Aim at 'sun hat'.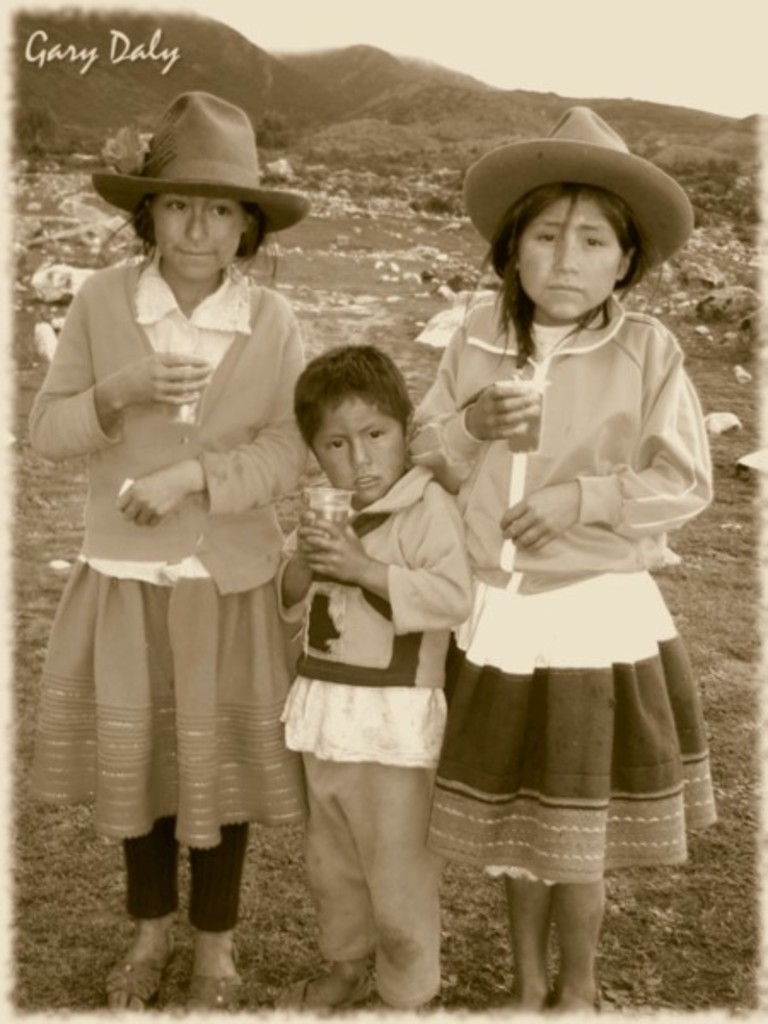
Aimed at <region>459, 97, 705, 276</region>.
